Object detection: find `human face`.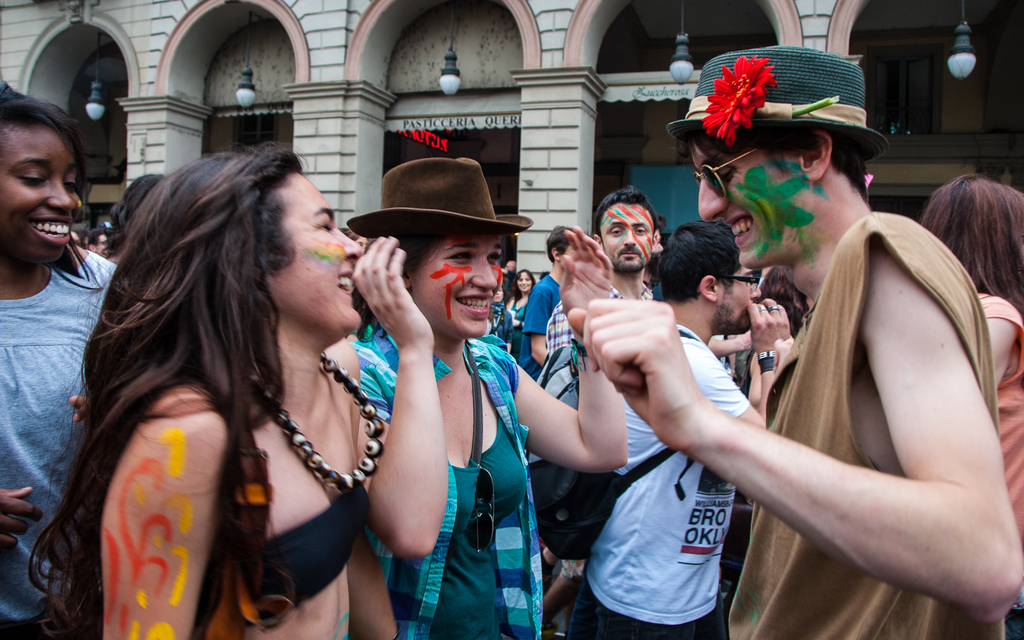
pyautogui.locateOnScreen(268, 169, 363, 344).
